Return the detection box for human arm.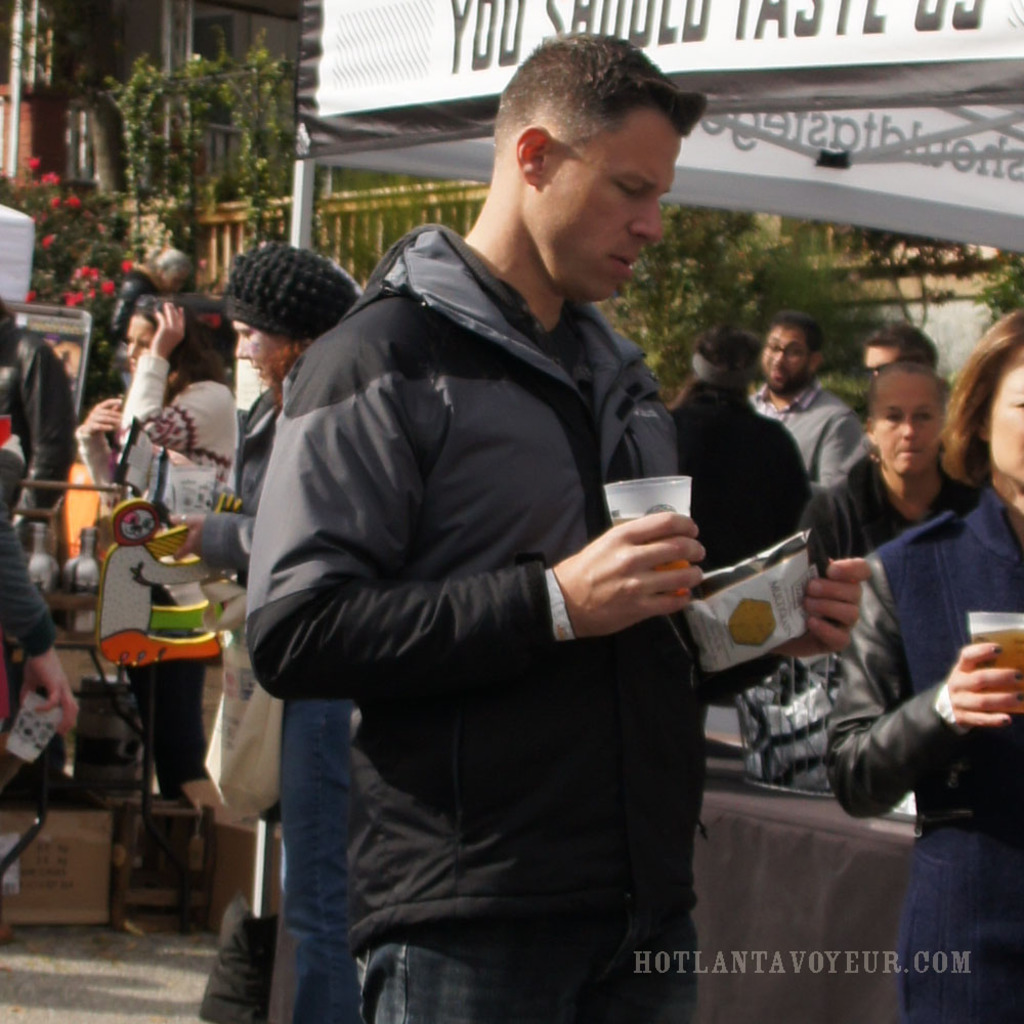
rect(767, 549, 884, 668).
